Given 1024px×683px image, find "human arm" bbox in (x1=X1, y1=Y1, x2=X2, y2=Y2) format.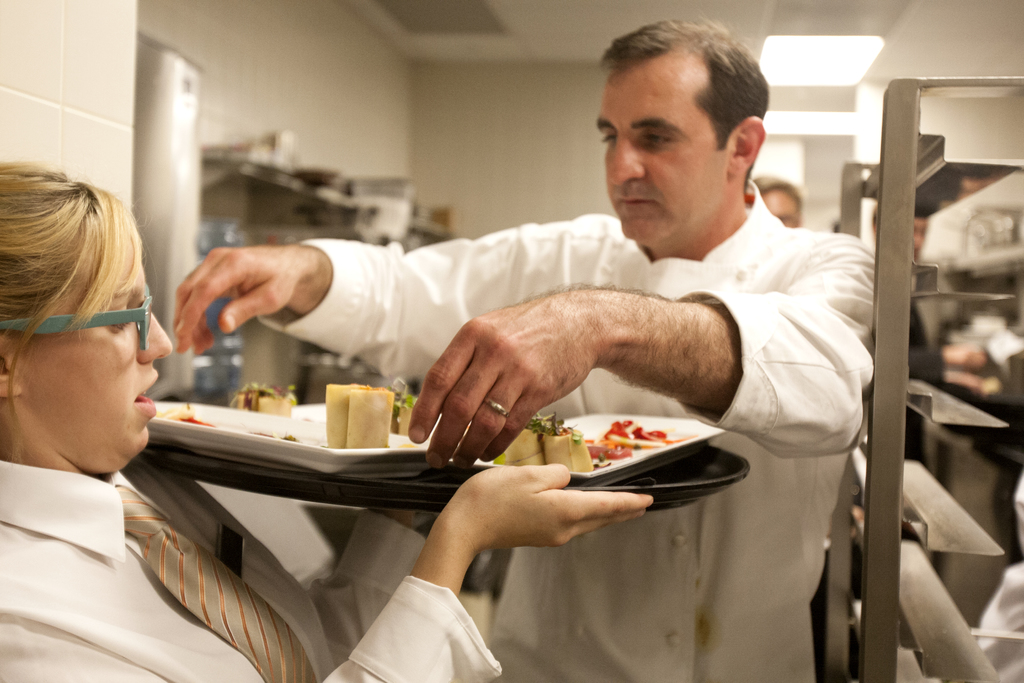
(x1=3, y1=463, x2=664, y2=682).
